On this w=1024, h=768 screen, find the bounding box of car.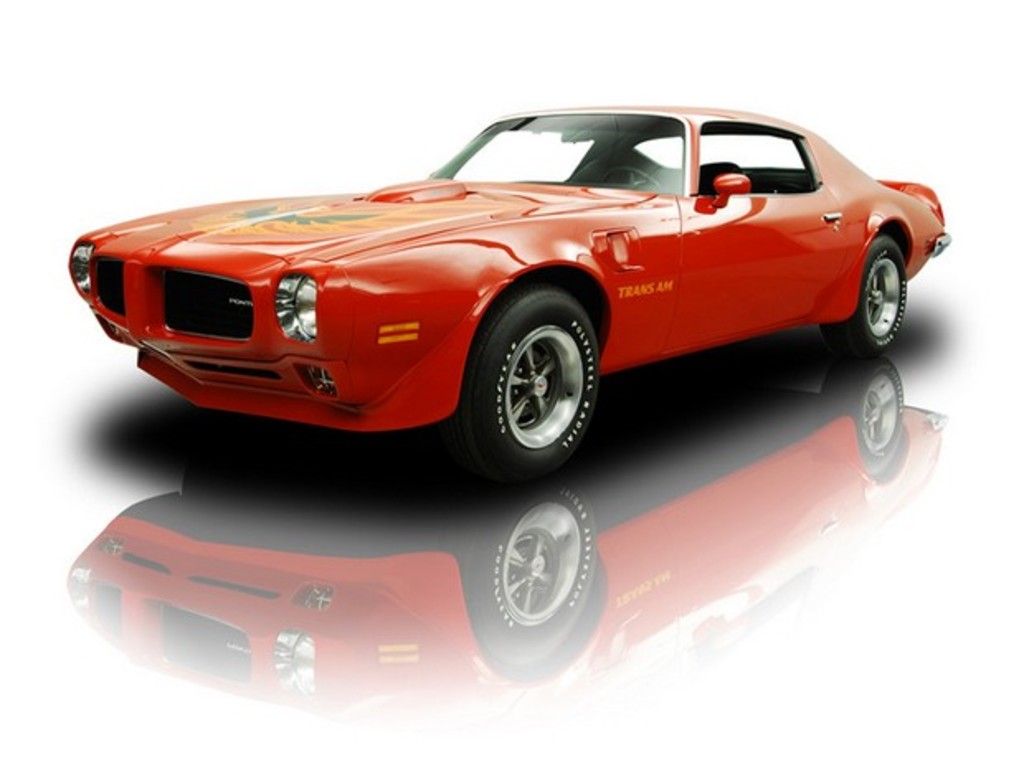
Bounding box: bbox(68, 99, 950, 474).
